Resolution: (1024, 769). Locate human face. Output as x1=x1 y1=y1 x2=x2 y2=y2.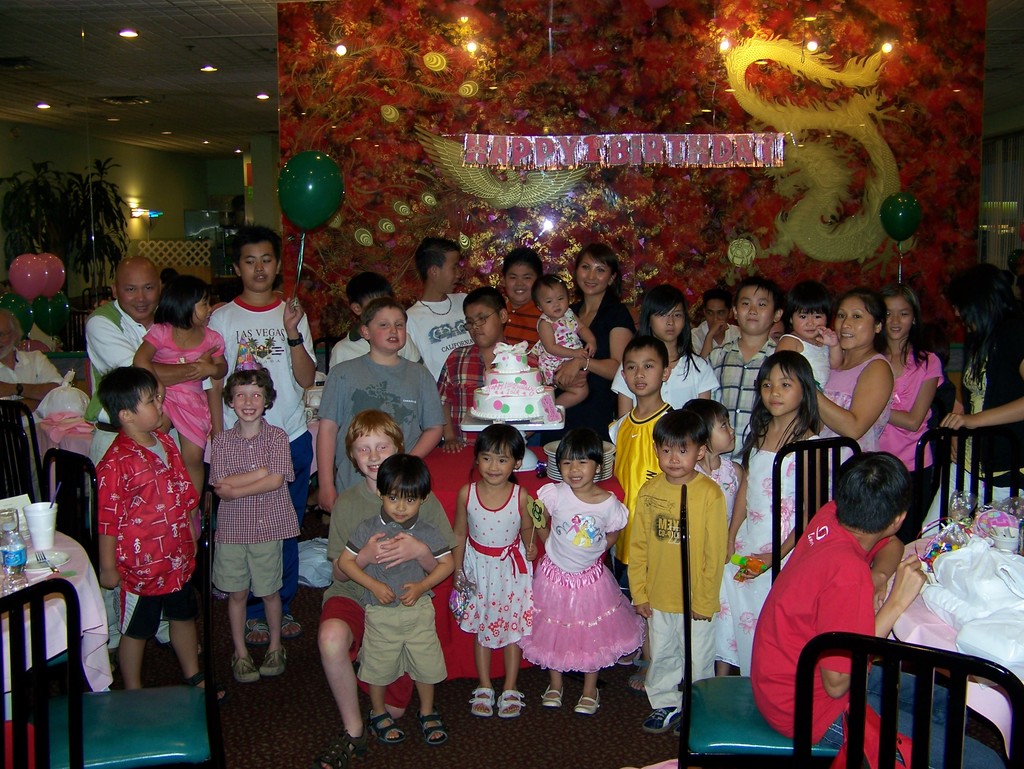
x1=132 y1=389 x2=167 y2=427.
